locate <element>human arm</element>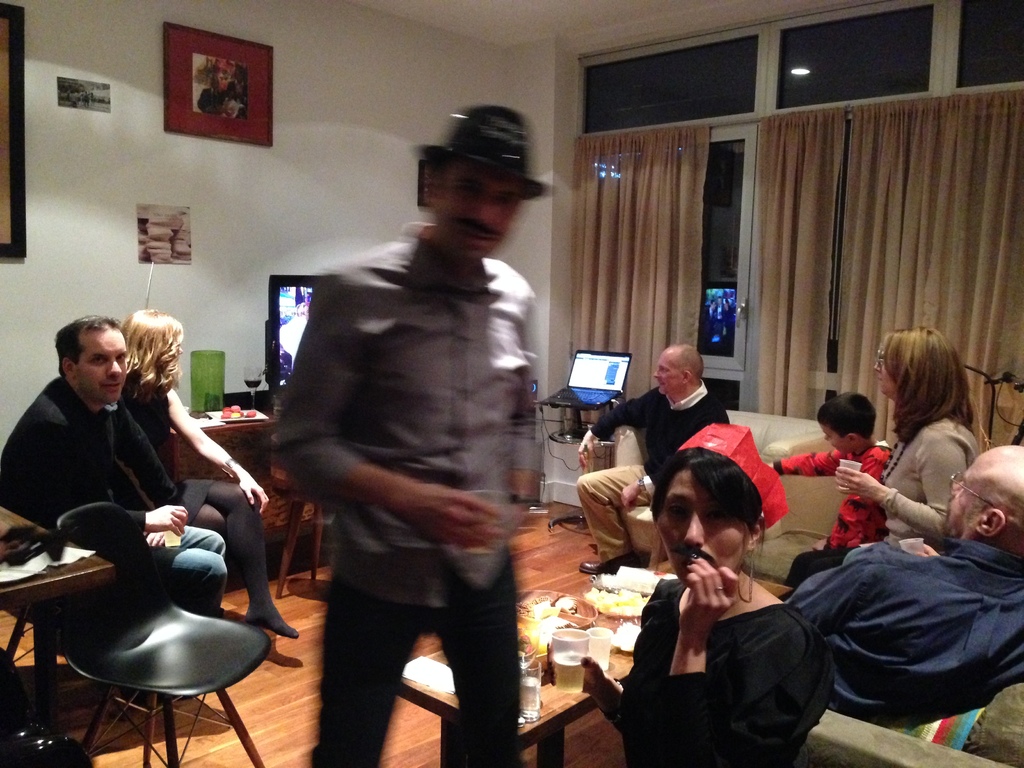
652:557:829:764
